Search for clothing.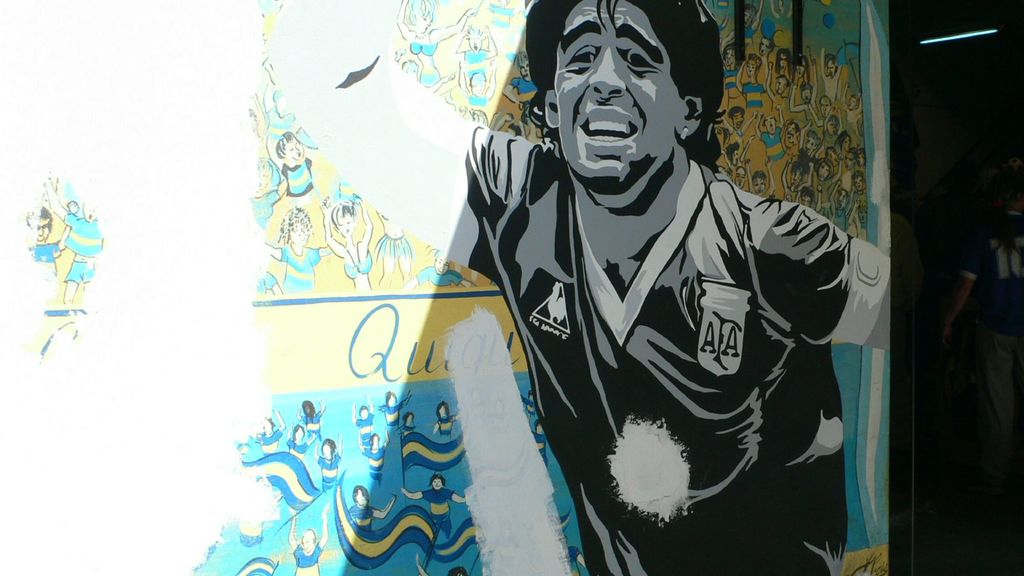
Found at [454, 119, 868, 518].
